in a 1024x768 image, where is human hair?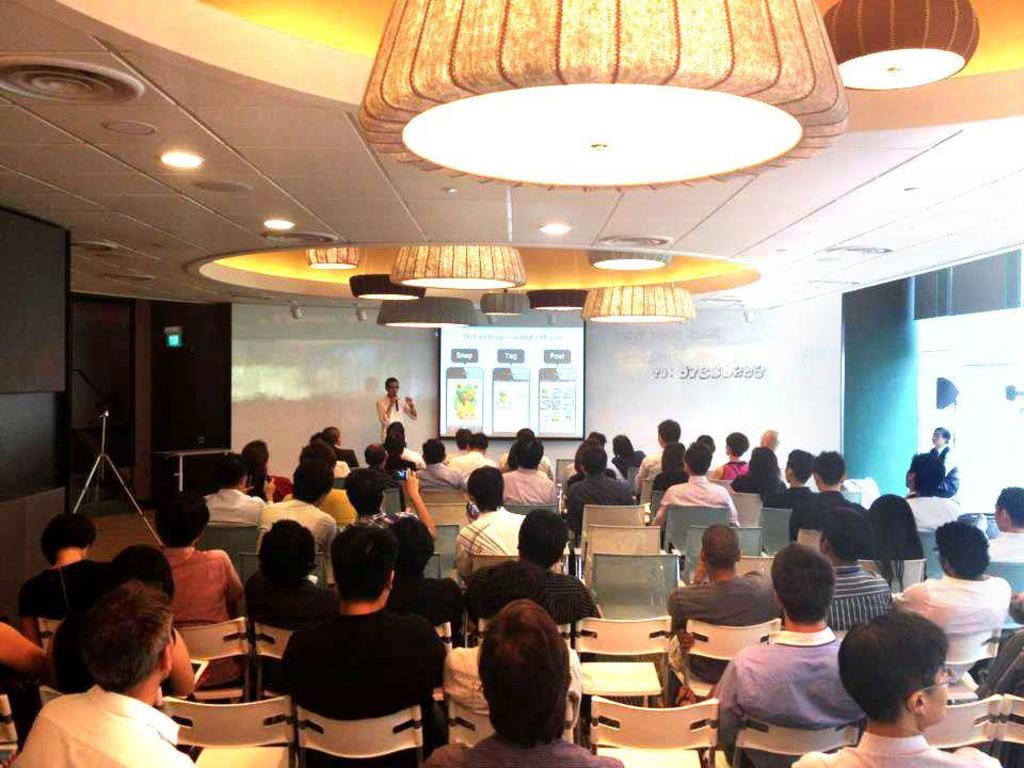
[452,428,467,449].
